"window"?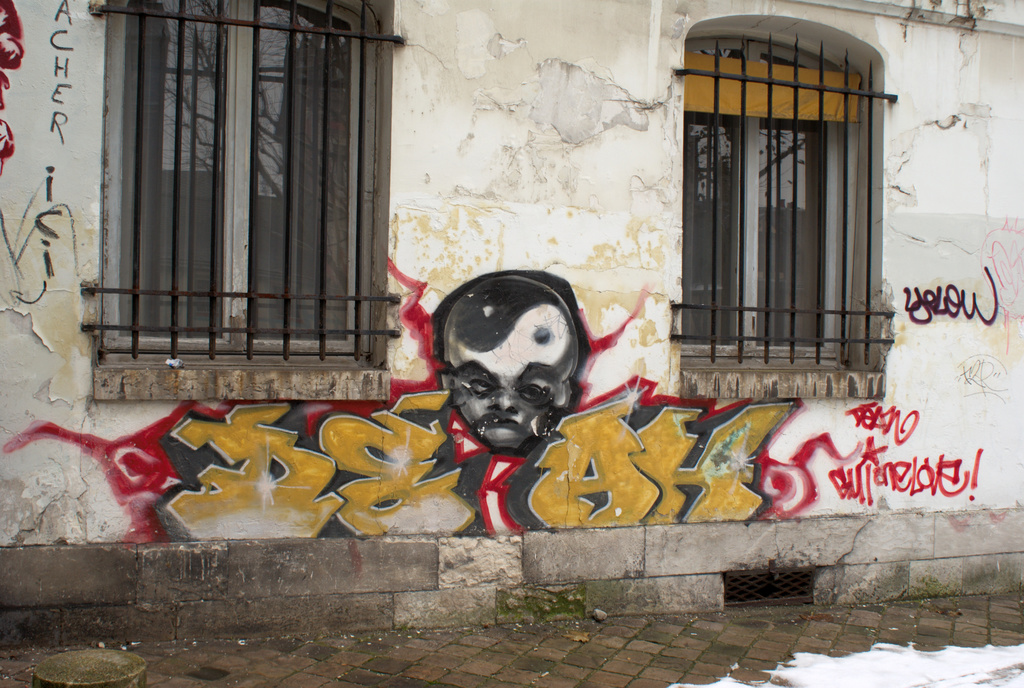
685:15:888:385
